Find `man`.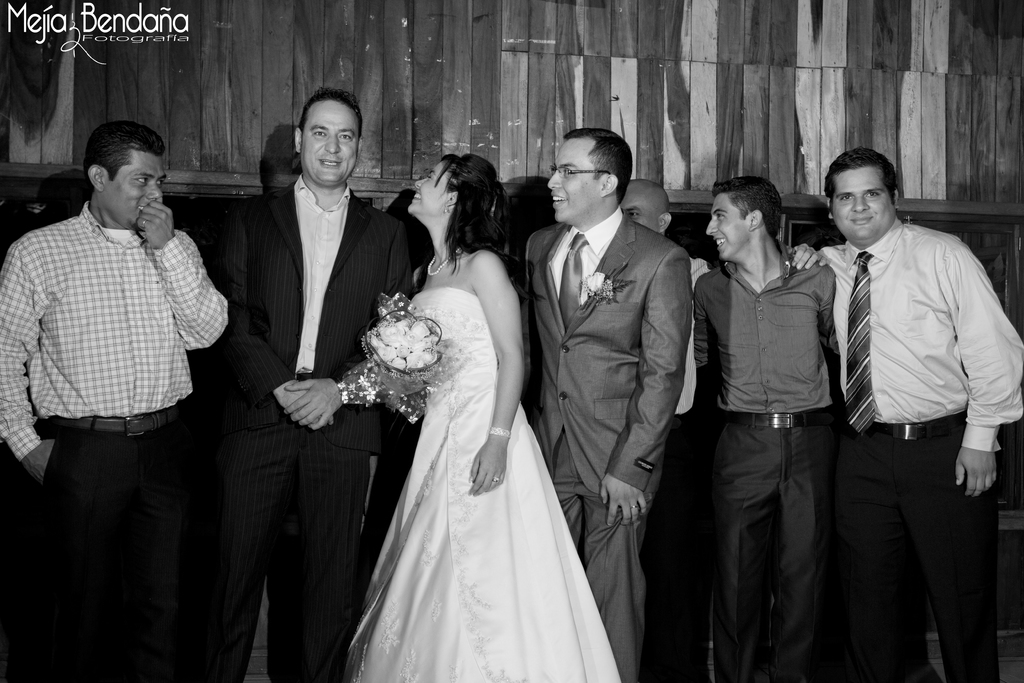
207/86/409/682.
